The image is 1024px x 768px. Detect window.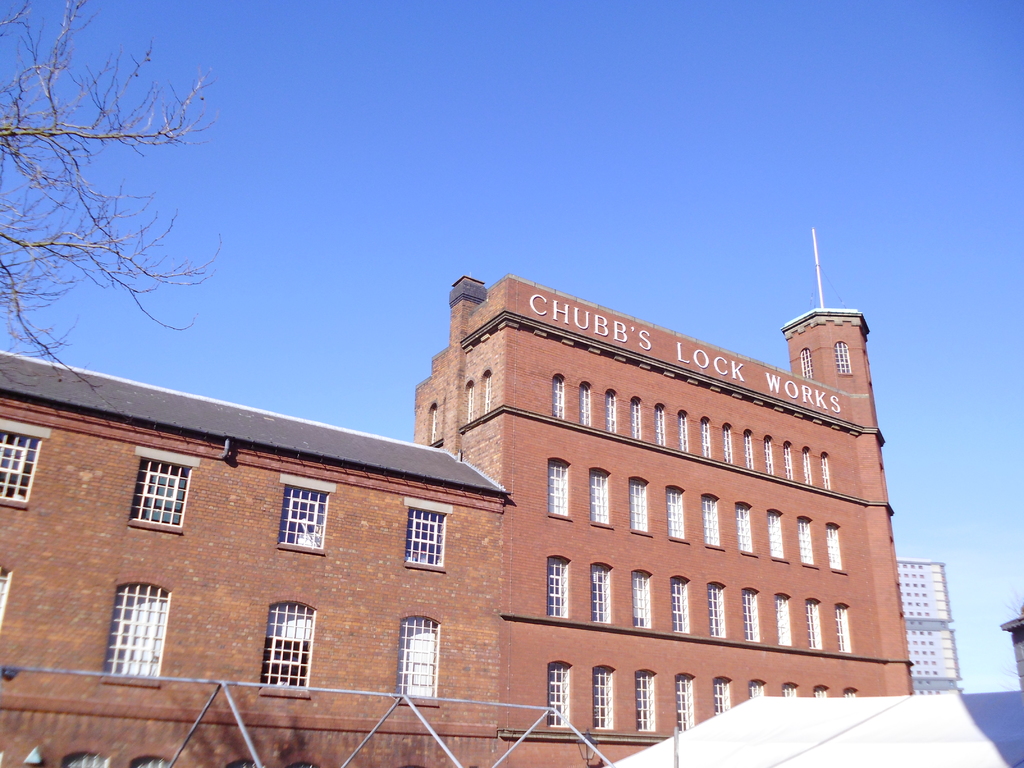
Detection: rect(259, 602, 319, 702).
